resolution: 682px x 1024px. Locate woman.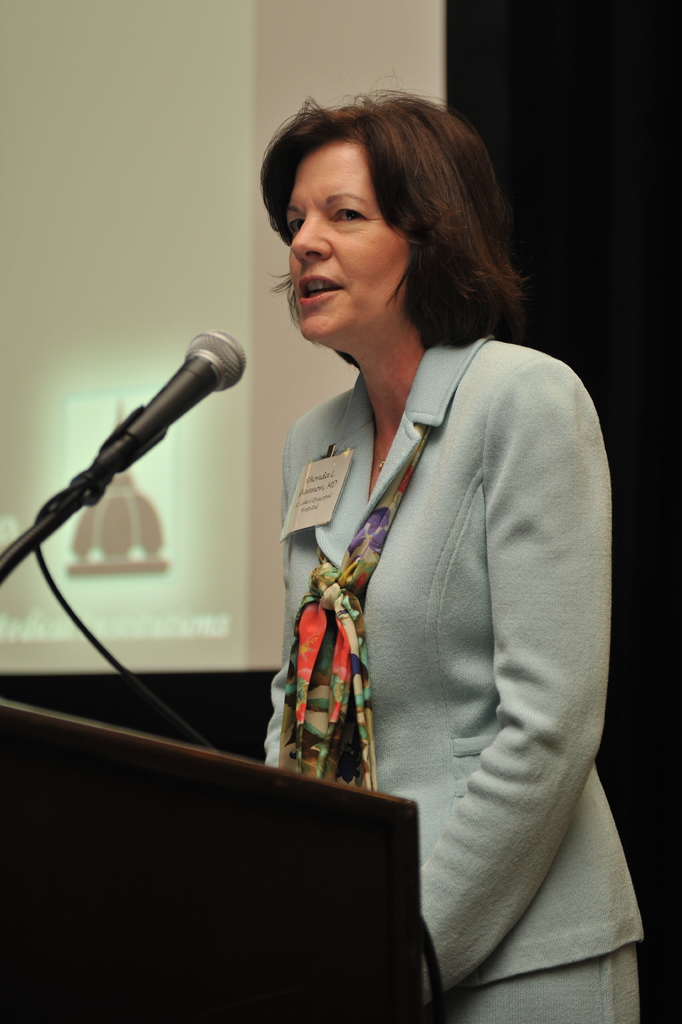
[x1=229, y1=113, x2=616, y2=969].
